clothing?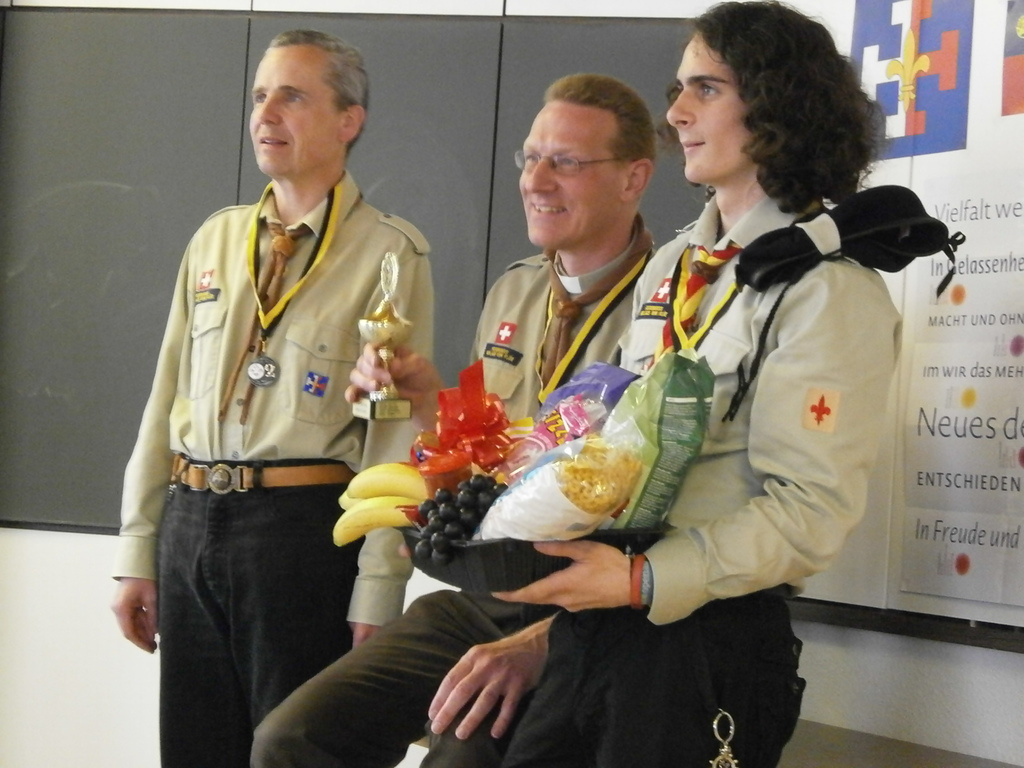
(244,247,636,767)
